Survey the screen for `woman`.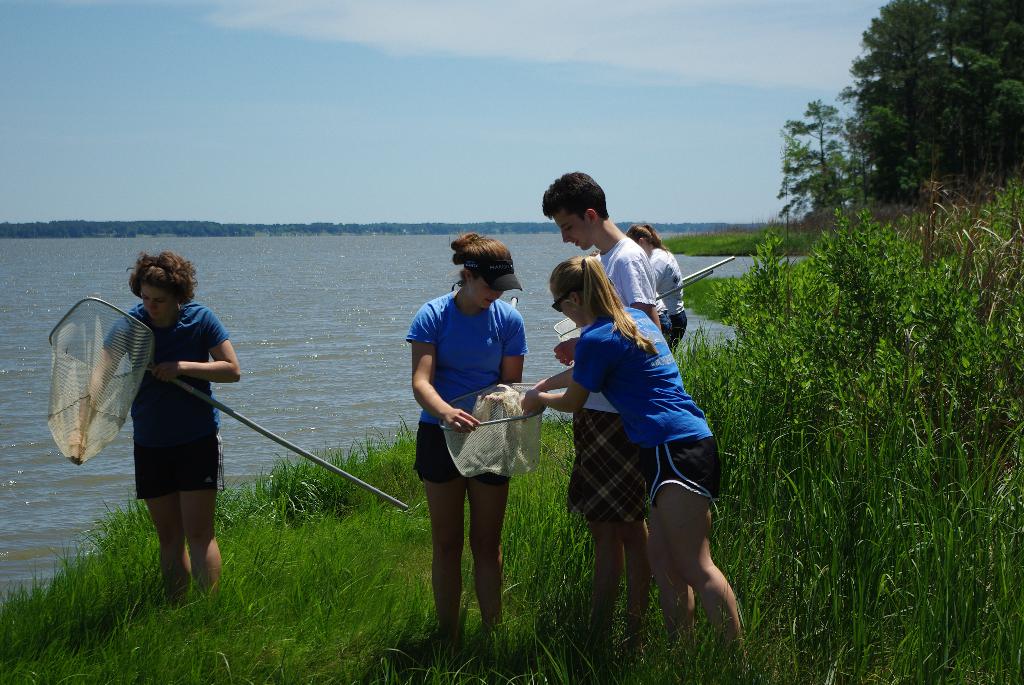
Survey found: 404:232:538:645.
